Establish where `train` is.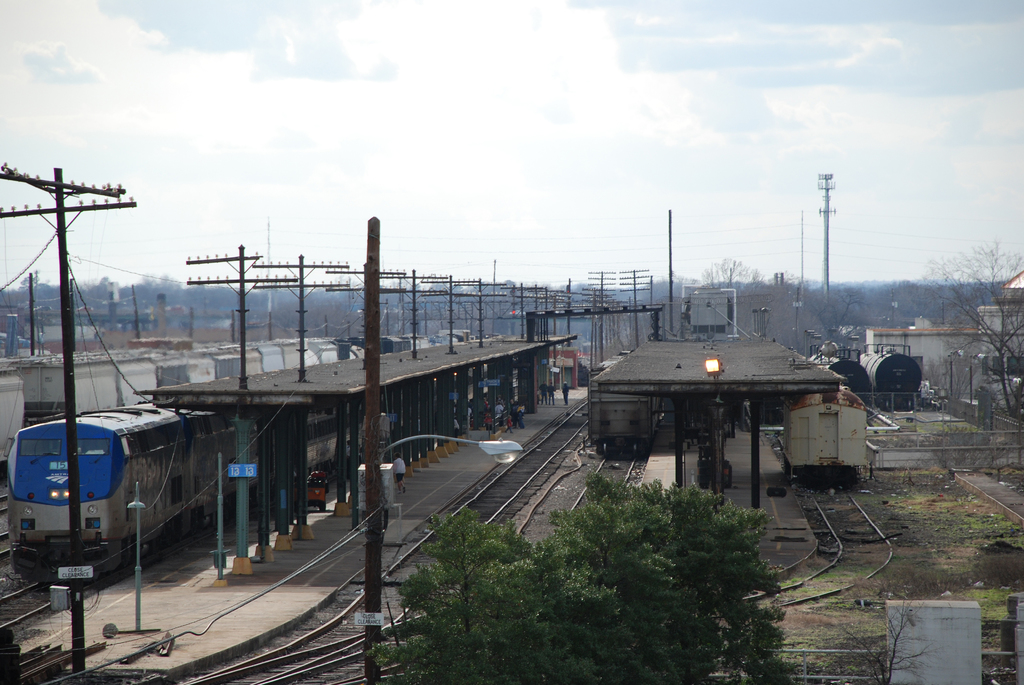
Established at box=[814, 337, 867, 393].
